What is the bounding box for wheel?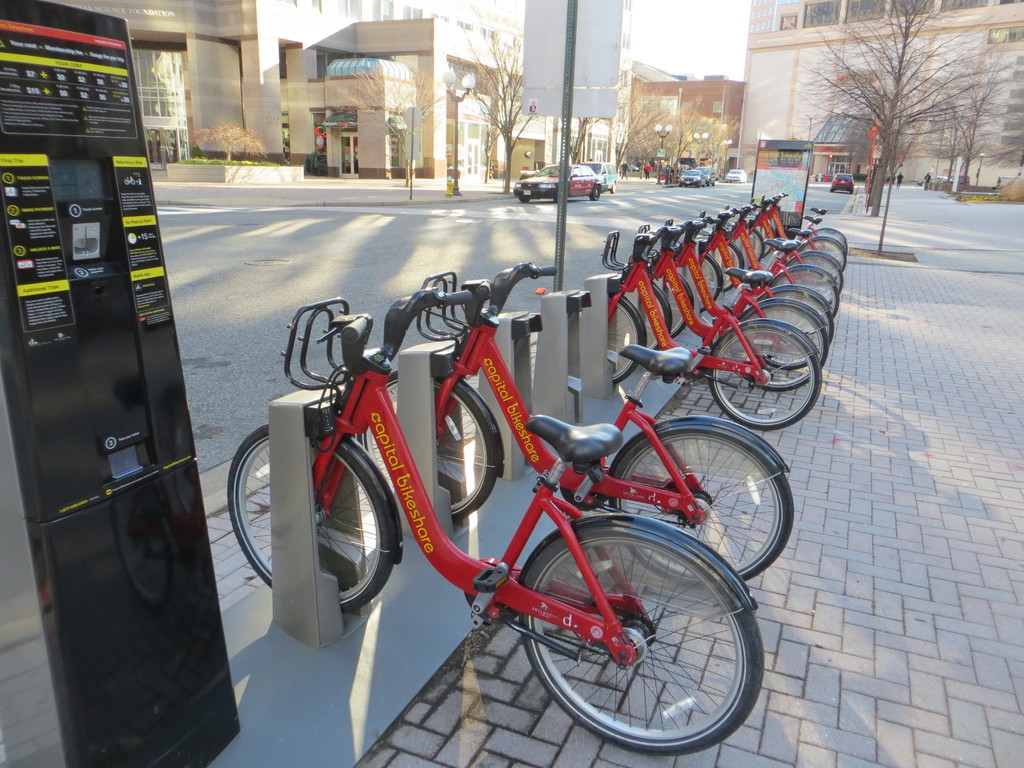
bbox=(702, 252, 724, 314).
